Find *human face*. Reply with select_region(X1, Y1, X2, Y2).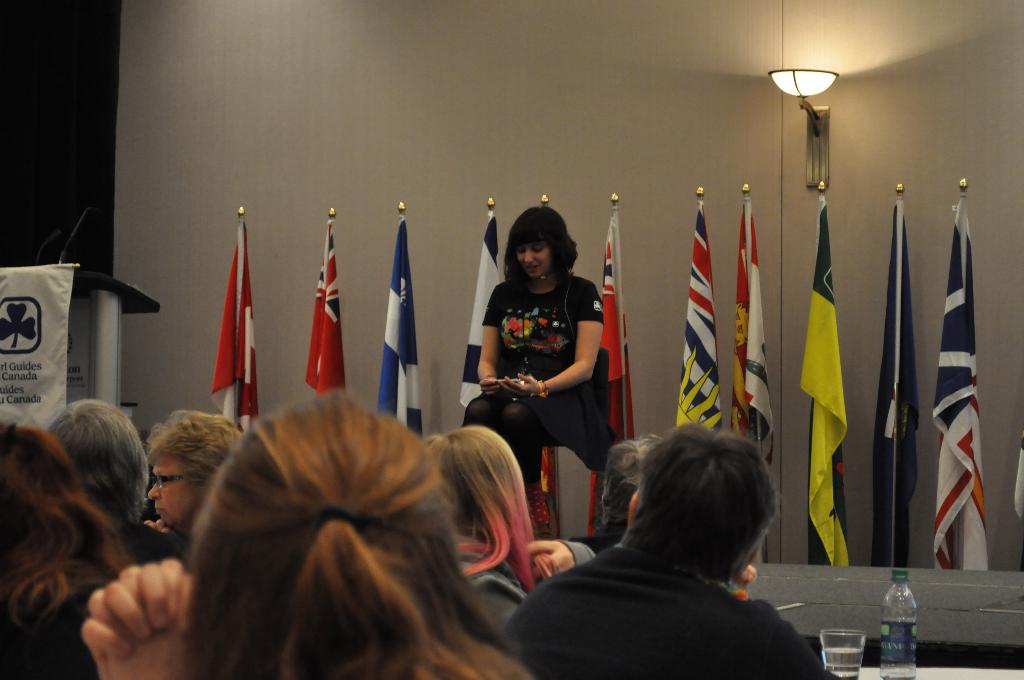
select_region(515, 238, 554, 279).
